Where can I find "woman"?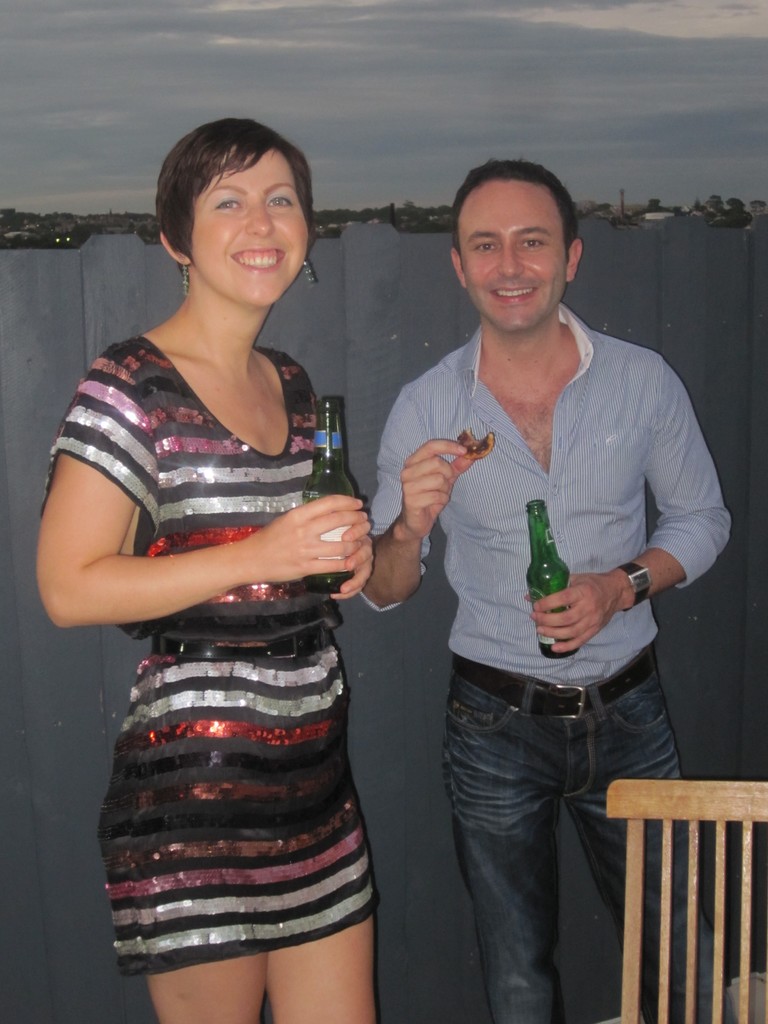
You can find it at Rect(54, 132, 447, 982).
